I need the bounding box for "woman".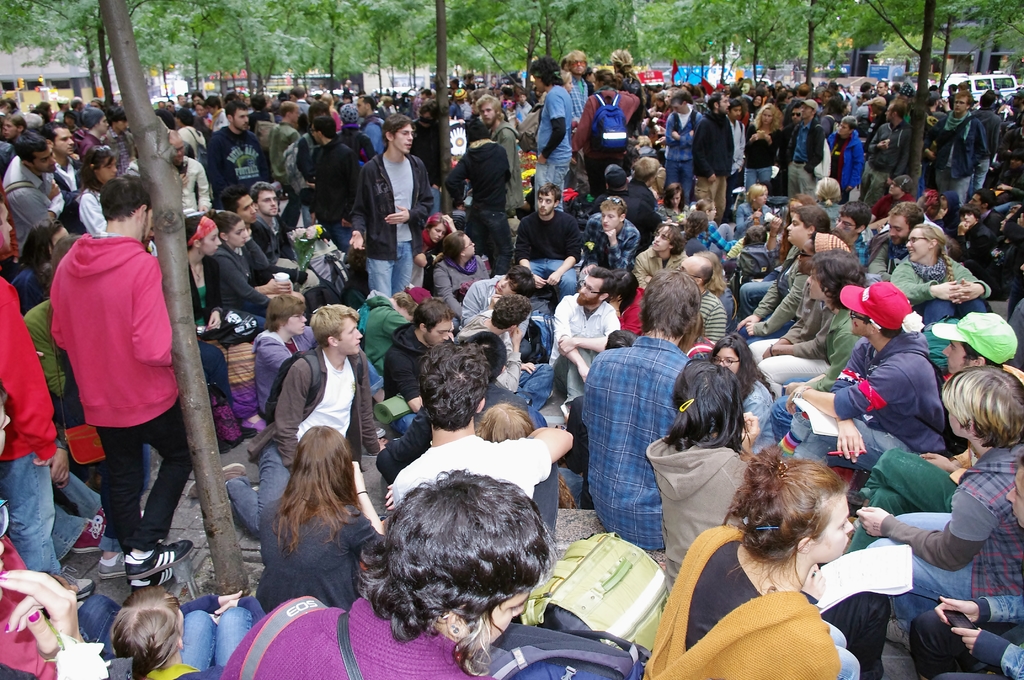
Here it is: crop(253, 422, 372, 619).
